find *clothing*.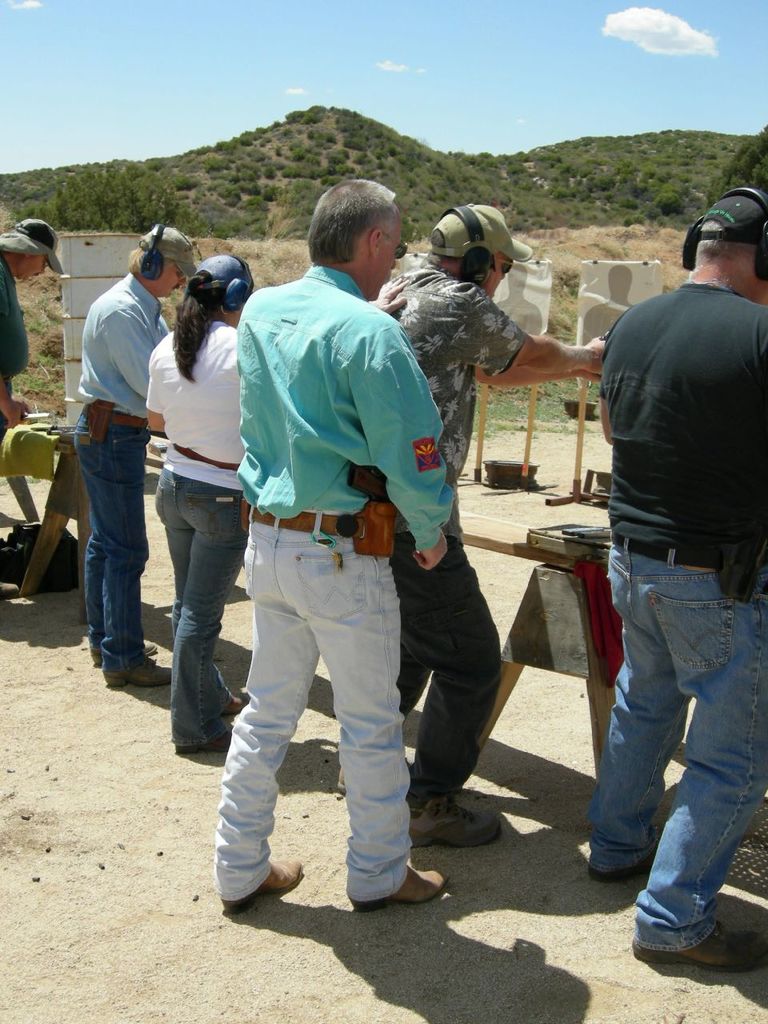
bbox(384, 264, 528, 811).
